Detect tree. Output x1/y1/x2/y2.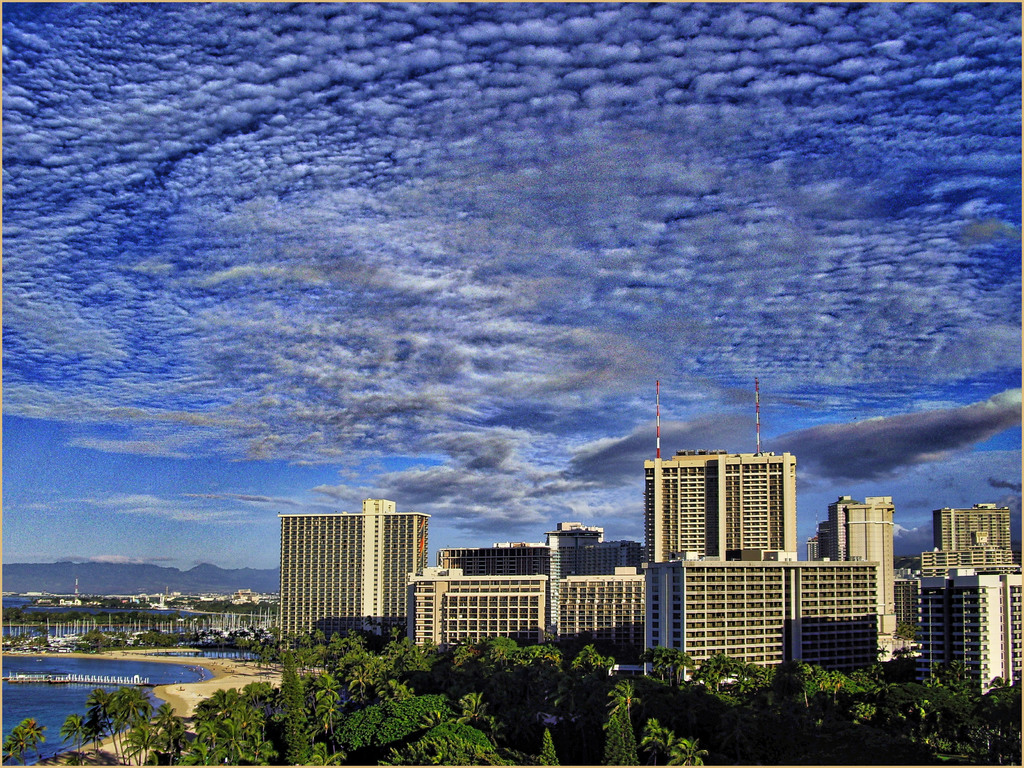
1/730/38/767.
